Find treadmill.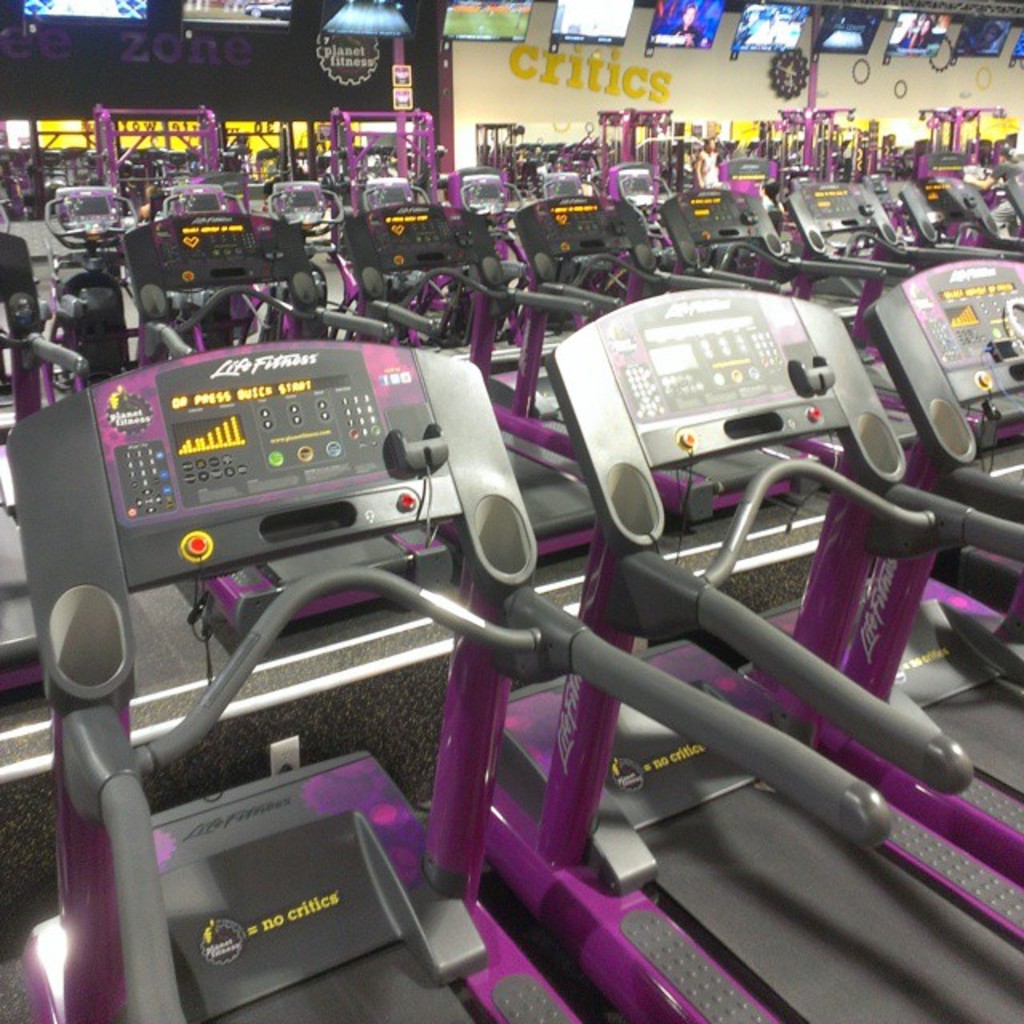
{"x1": 485, "y1": 290, "x2": 1021, "y2": 1022}.
